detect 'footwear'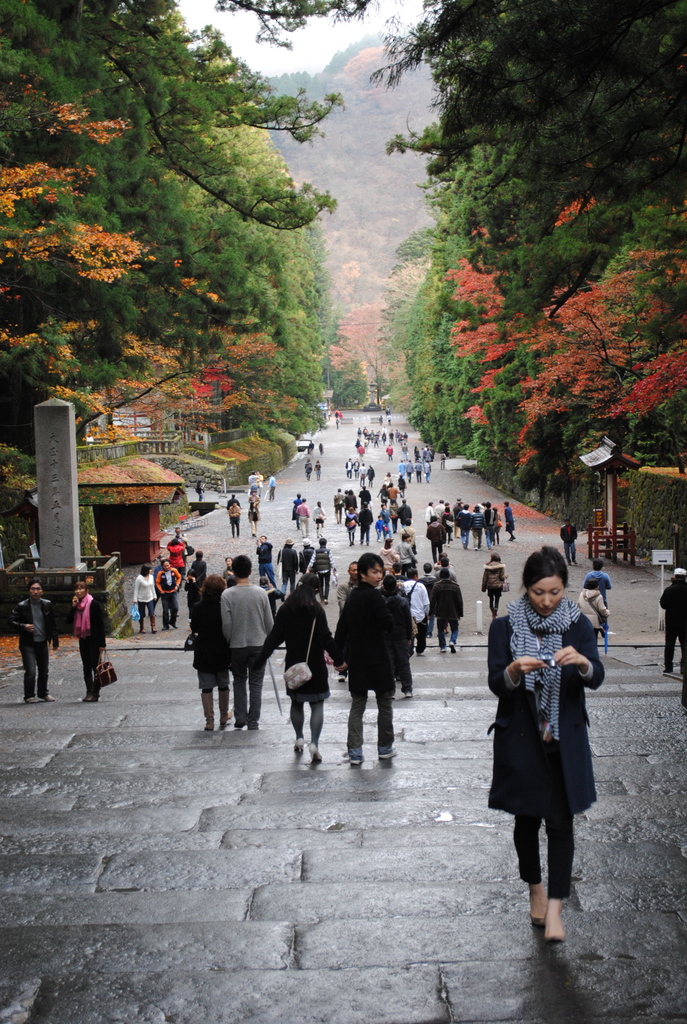
rect(81, 691, 93, 705)
